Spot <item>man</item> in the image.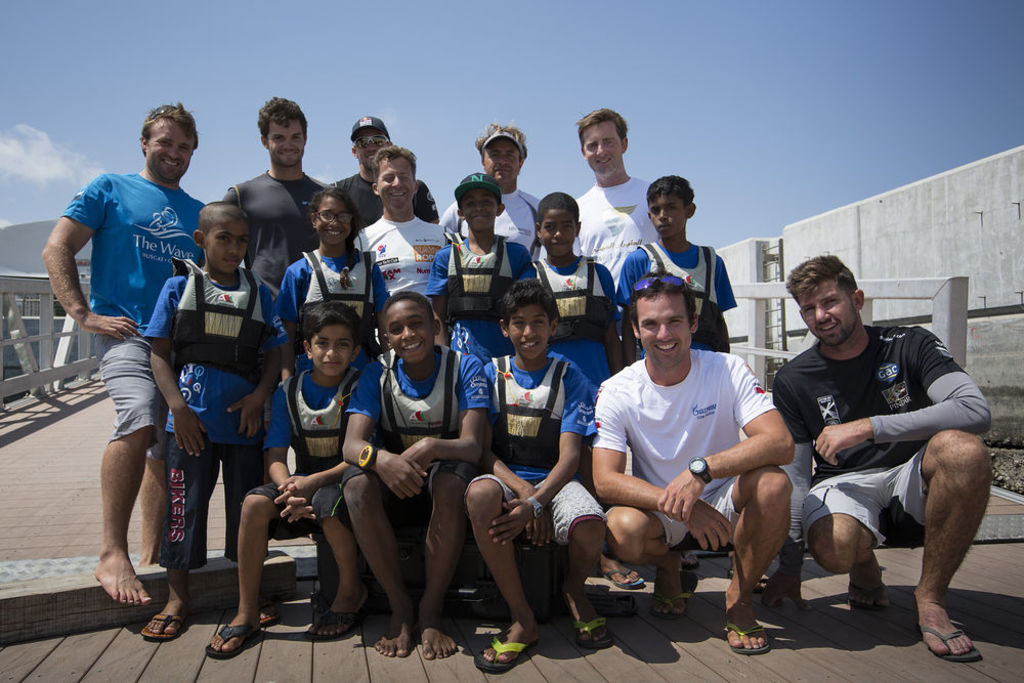
<item>man</item> found at l=41, t=99, r=207, b=606.
